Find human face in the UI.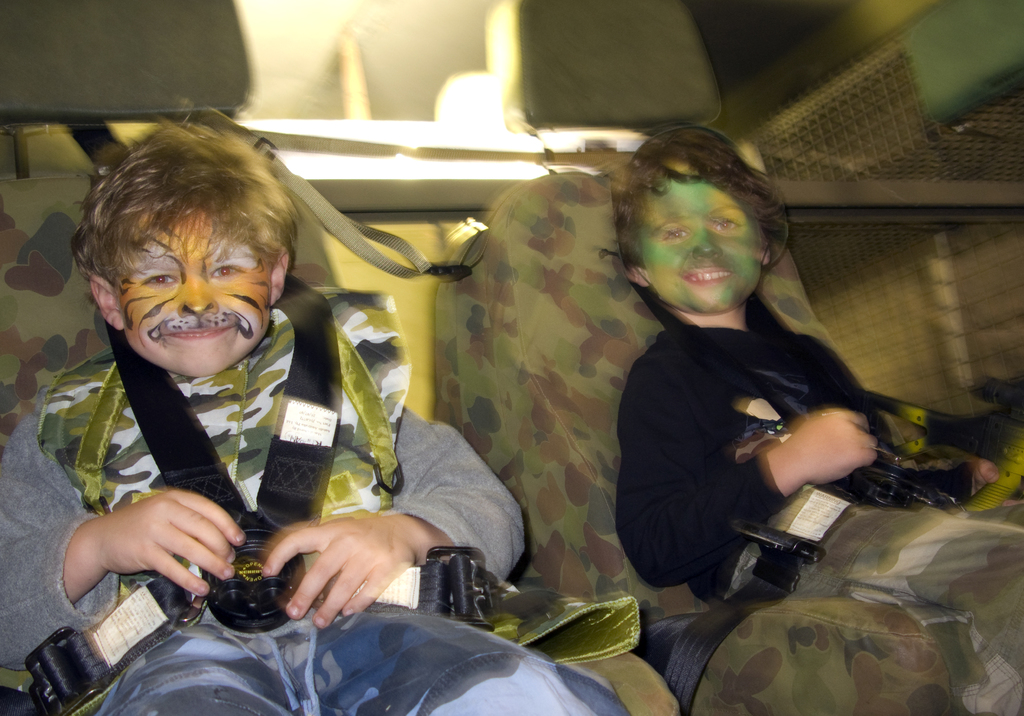
UI element at <bbox>118, 218, 273, 378</bbox>.
